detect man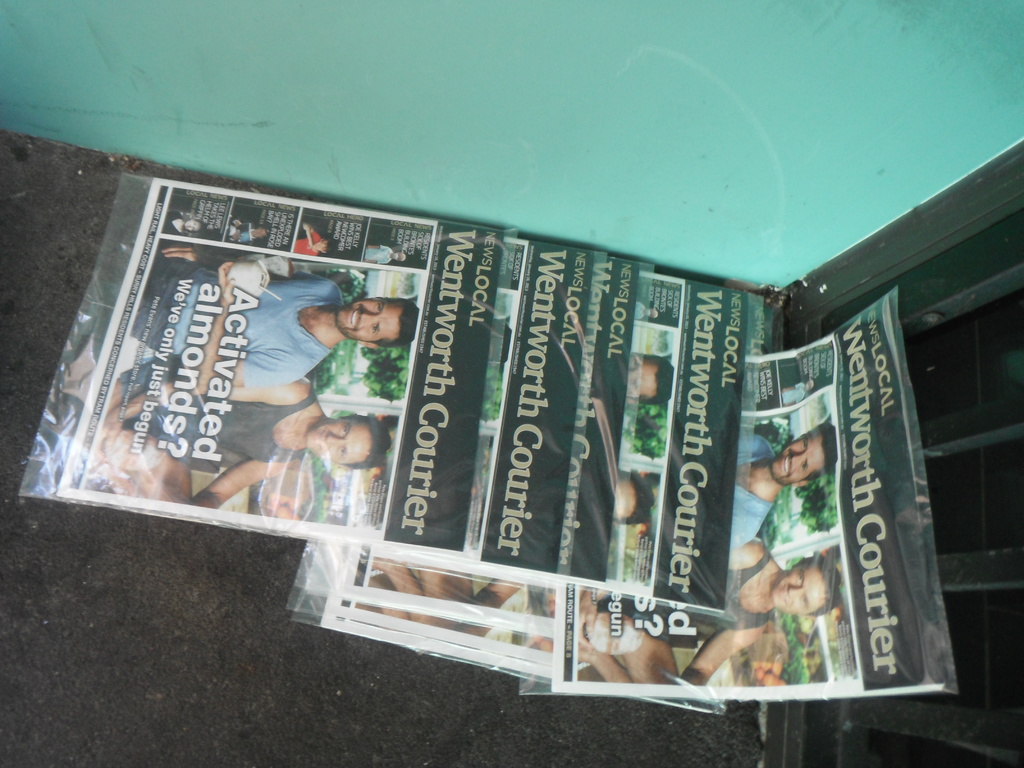
[x1=291, y1=220, x2=333, y2=256]
